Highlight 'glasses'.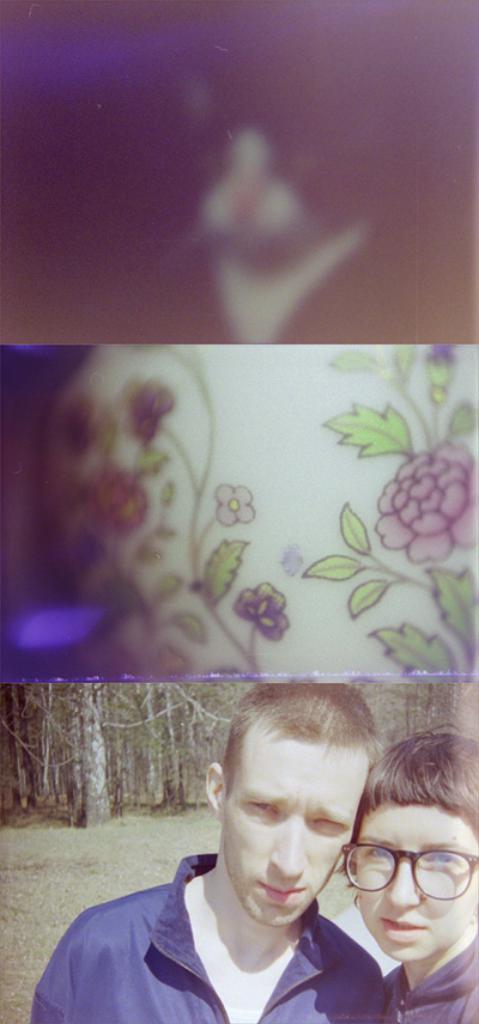
Highlighted region: BBox(331, 847, 478, 907).
